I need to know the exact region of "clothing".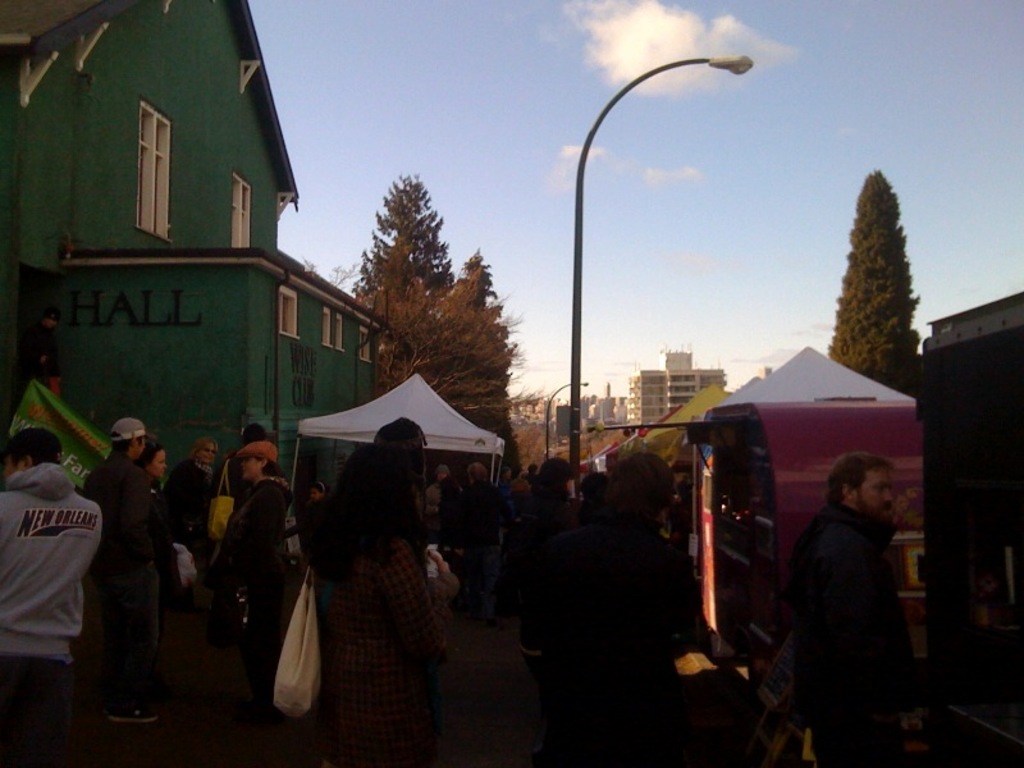
Region: rect(772, 465, 924, 717).
